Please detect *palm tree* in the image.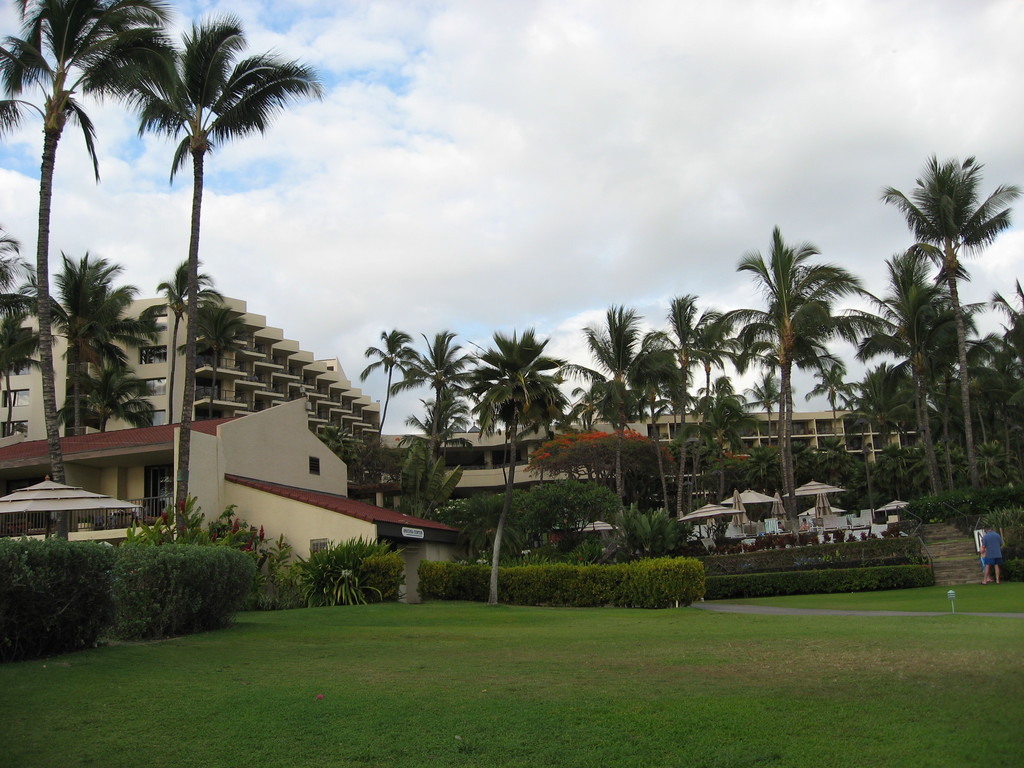
(368,327,428,458).
